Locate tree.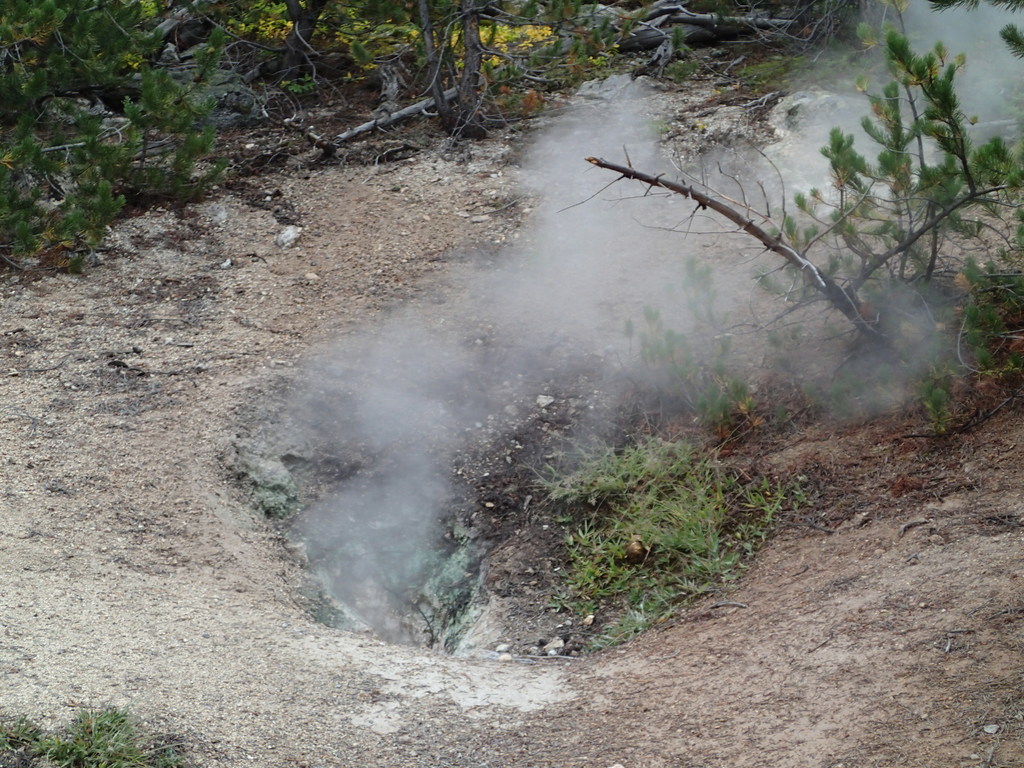
Bounding box: [x1=283, y1=0, x2=333, y2=86].
